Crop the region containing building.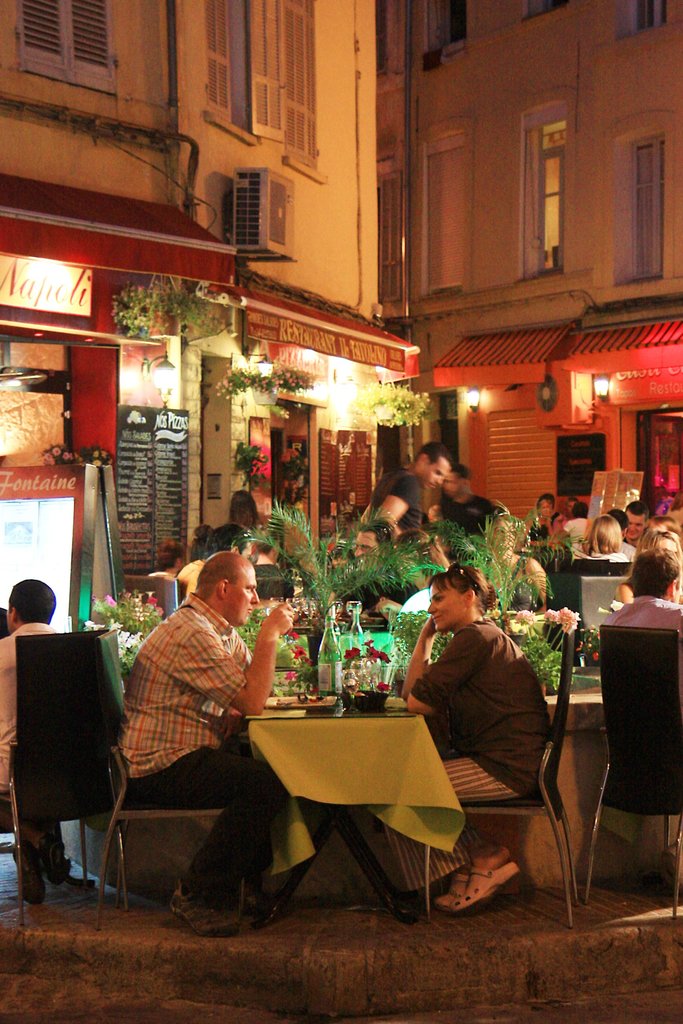
Crop region: [375, 0, 682, 531].
